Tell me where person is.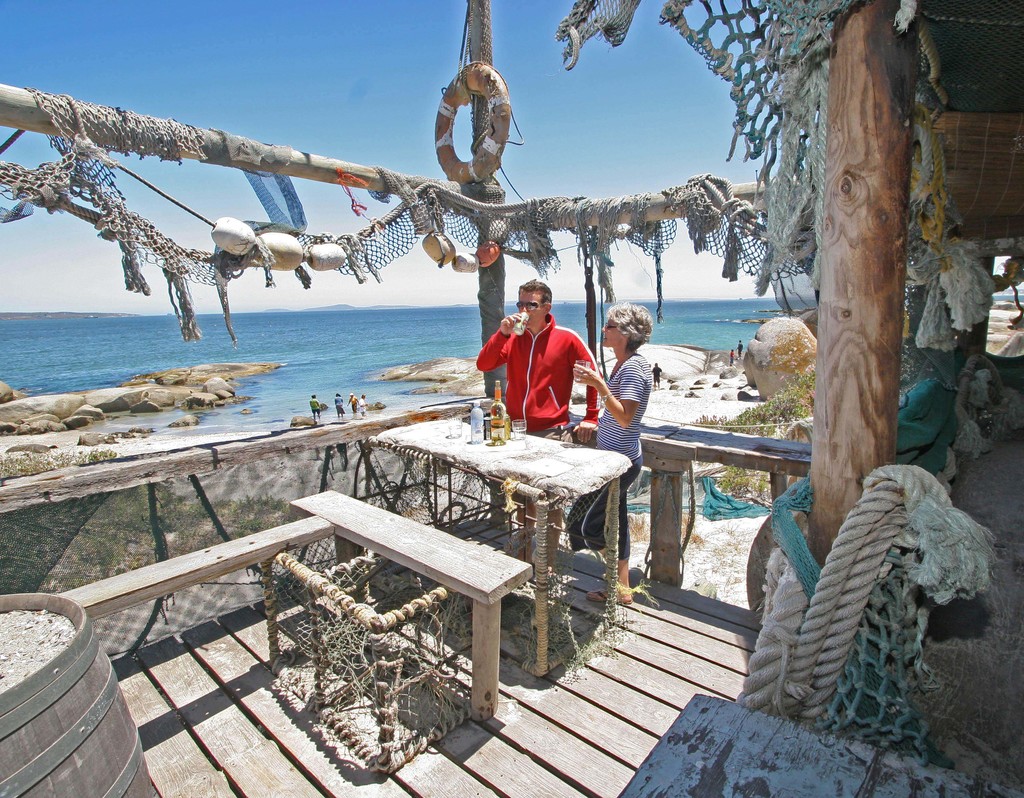
person is at locate(306, 392, 324, 423).
